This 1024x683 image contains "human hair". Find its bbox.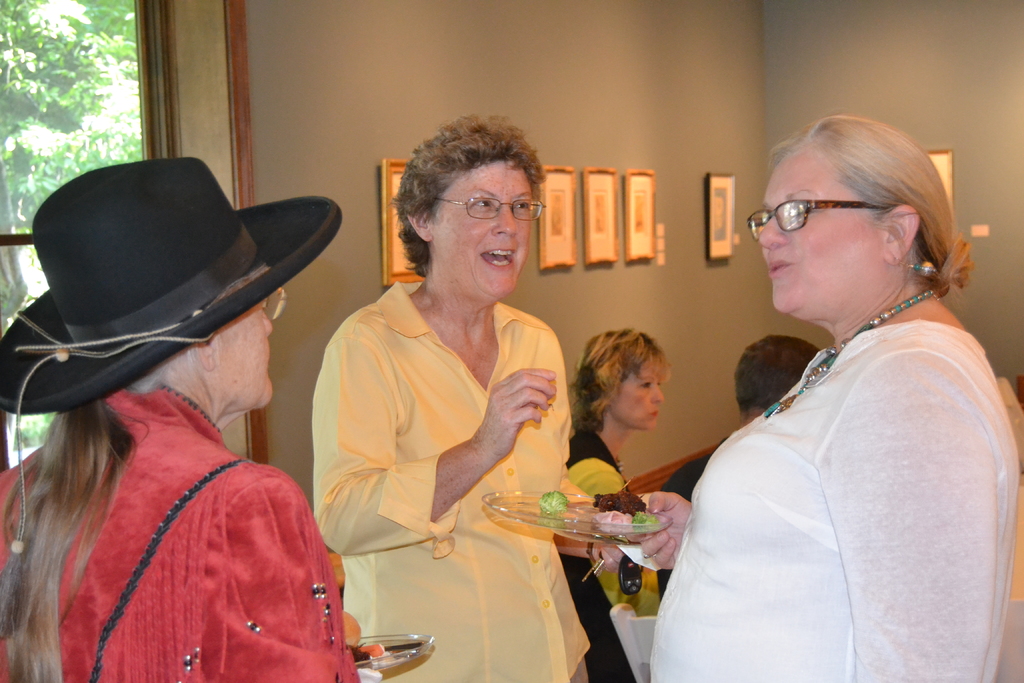
572,324,677,435.
